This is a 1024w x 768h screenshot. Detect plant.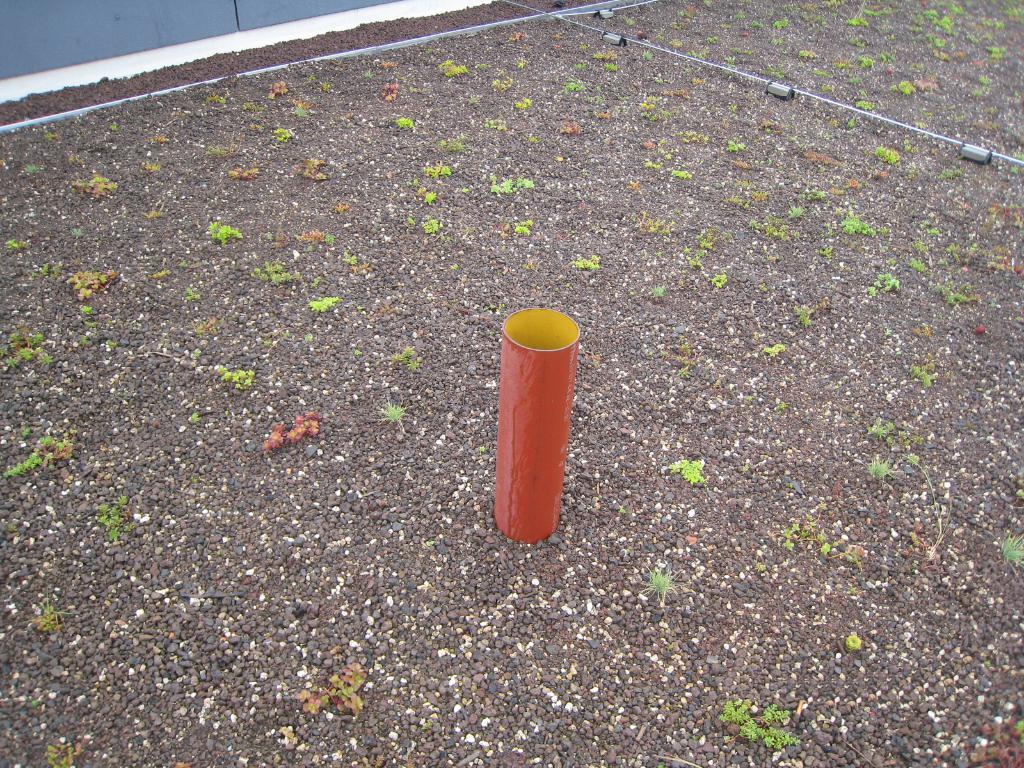
215,93,230,106.
